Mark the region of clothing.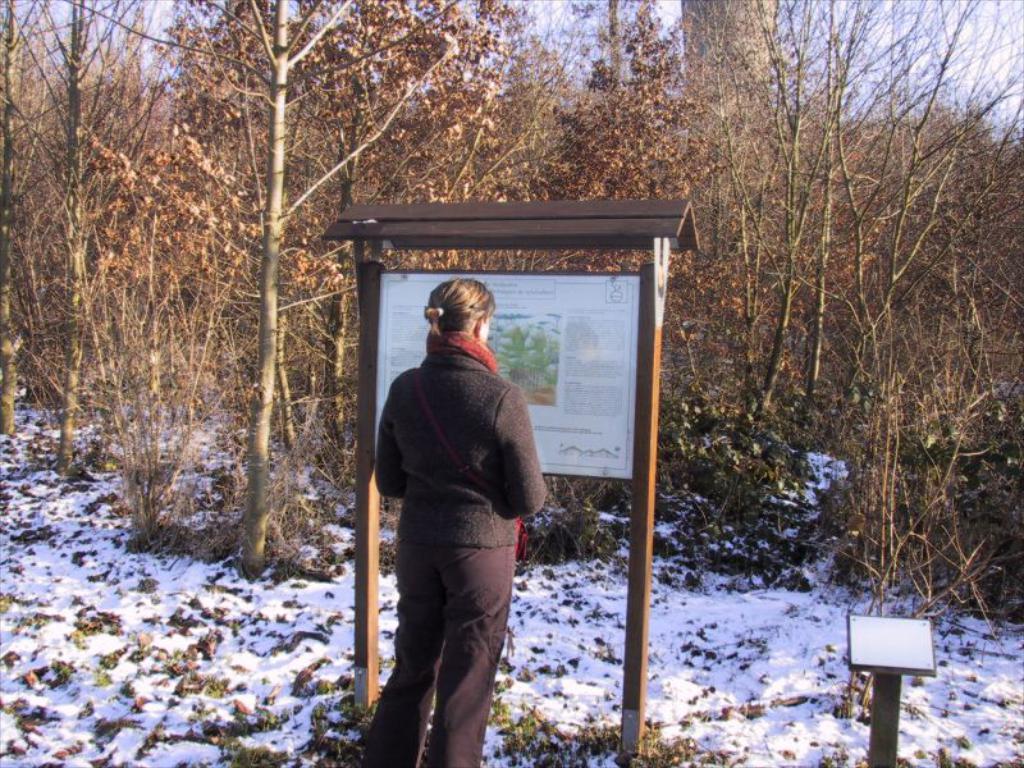
Region: 370, 329, 545, 767.
